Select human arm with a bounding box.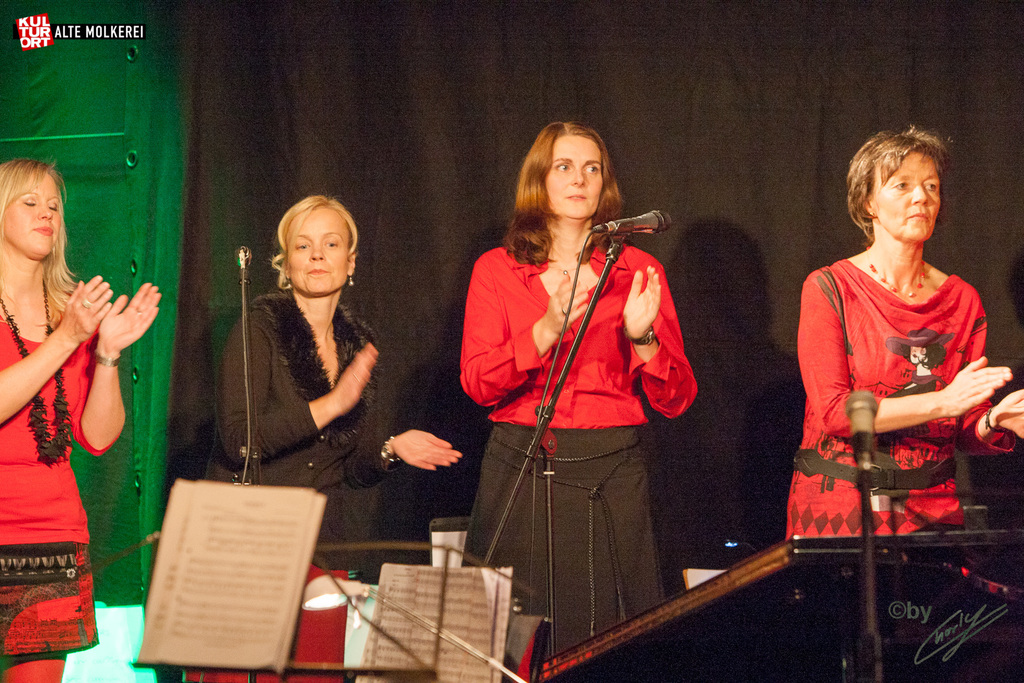
[620, 262, 699, 416].
